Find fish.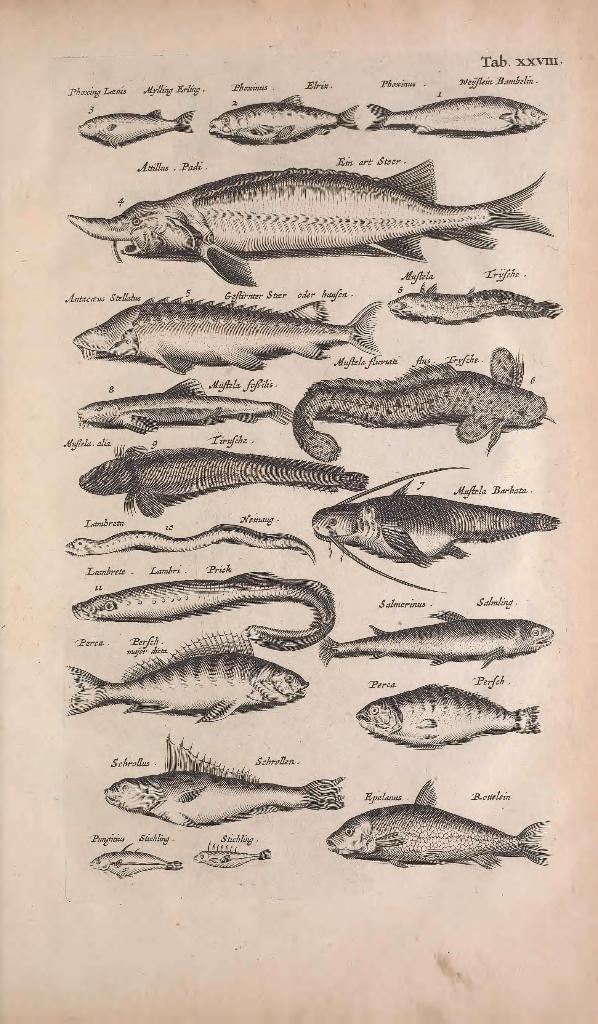
(383,287,567,316).
